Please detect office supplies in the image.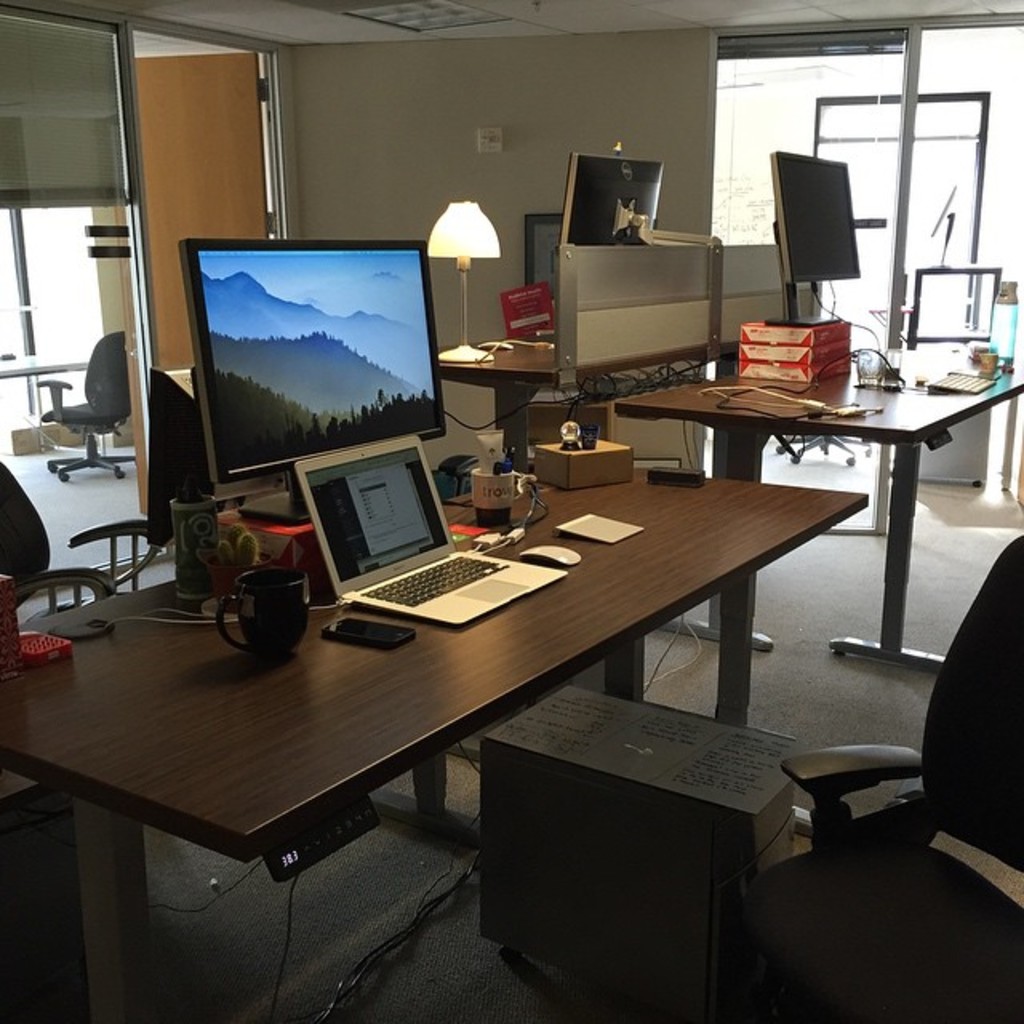
[x1=331, y1=608, x2=418, y2=651].
